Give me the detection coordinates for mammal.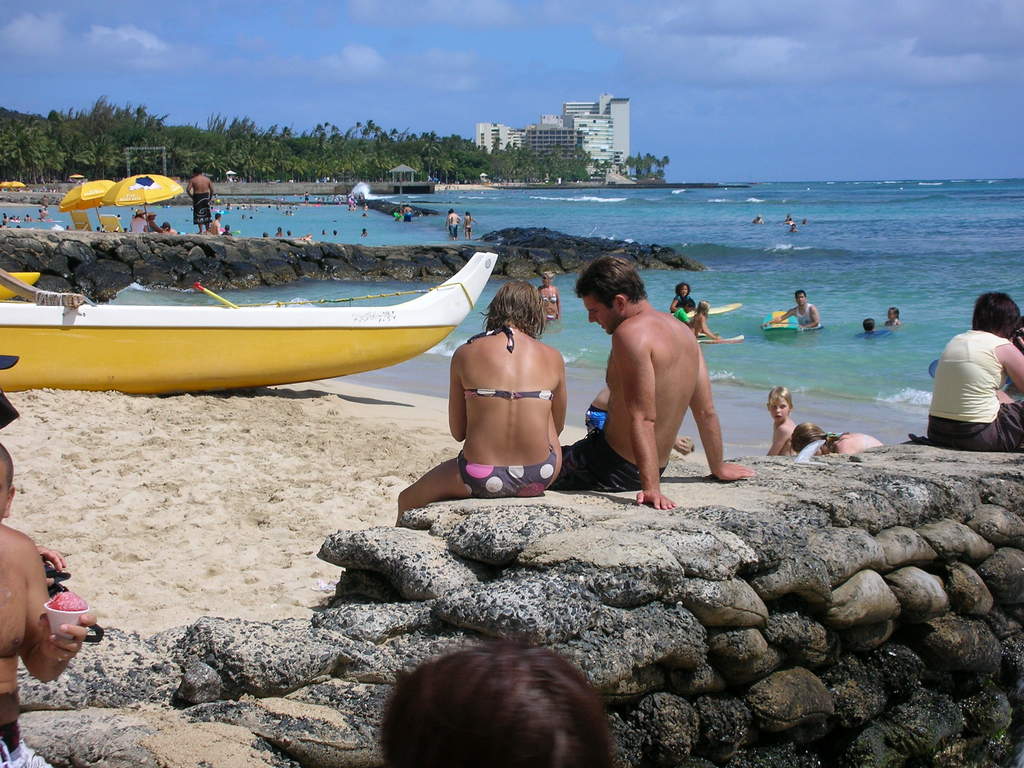
93:226:99:231.
